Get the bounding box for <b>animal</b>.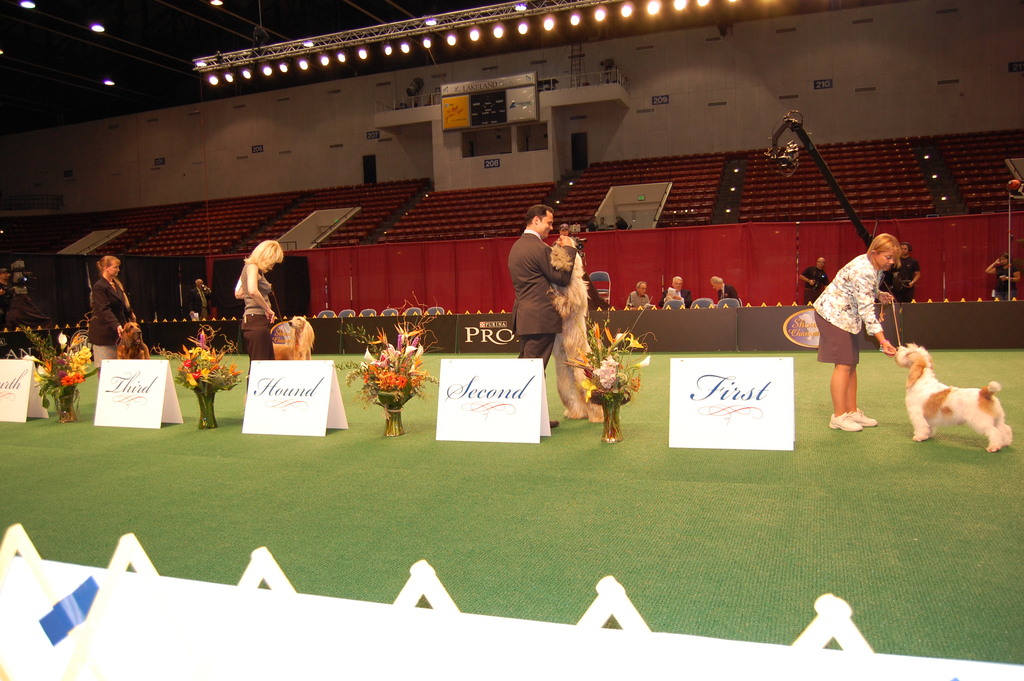
<region>545, 238, 598, 422</region>.
